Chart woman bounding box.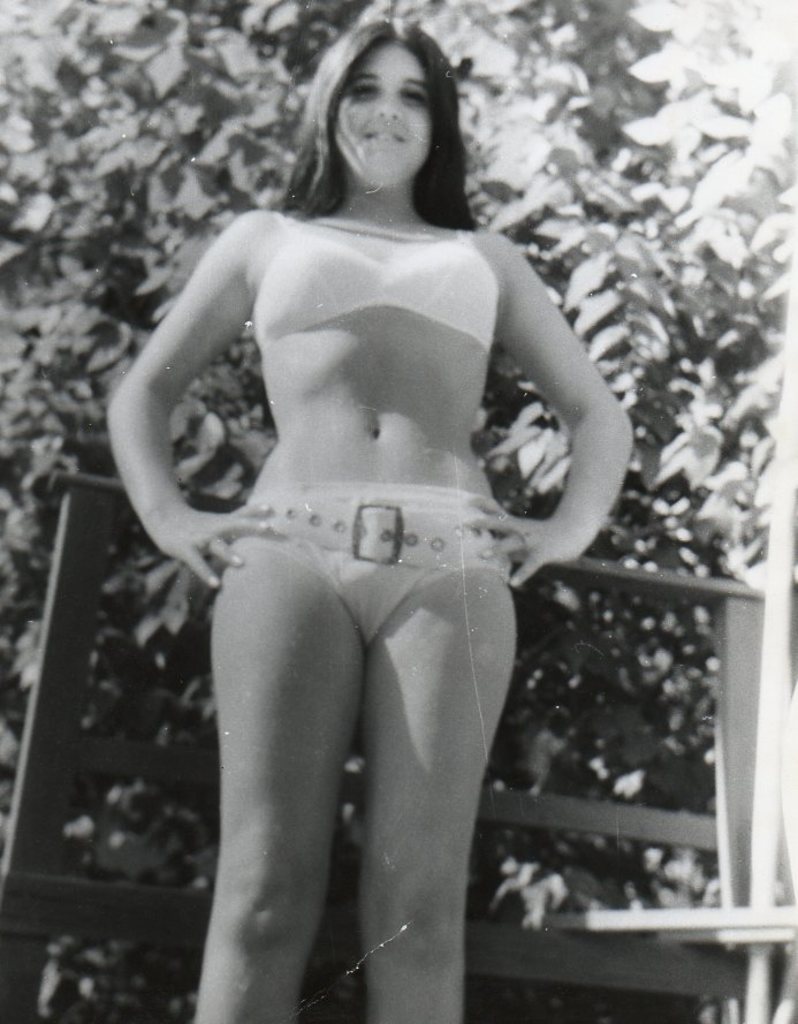
Charted: {"x1": 113, "y1": 15, "x2": 609, "y2": 978}.
